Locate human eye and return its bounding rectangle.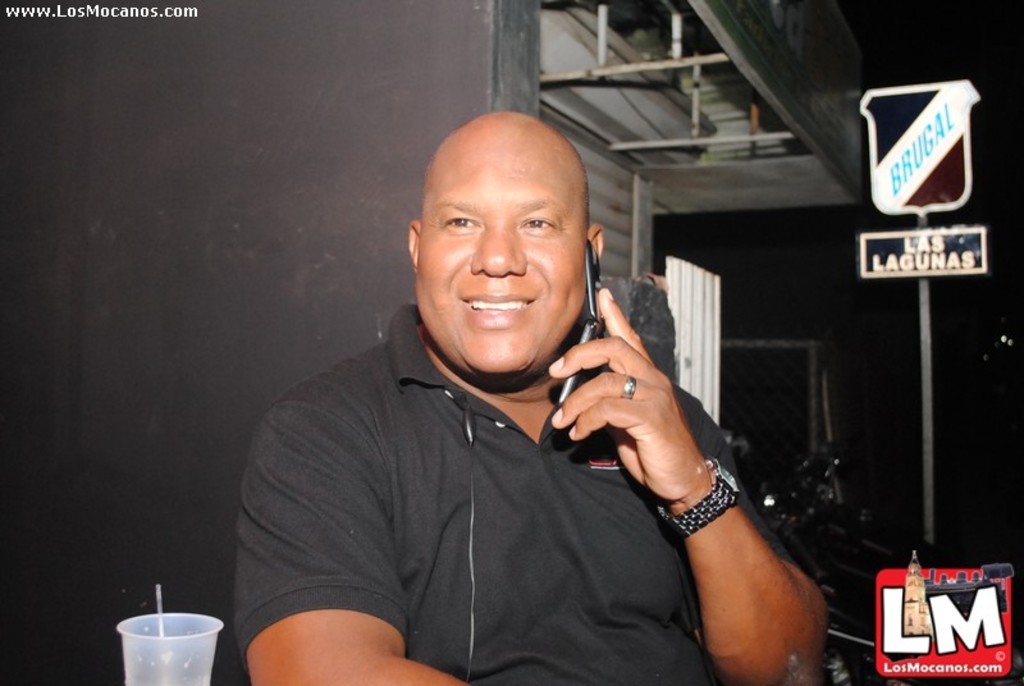
(left=443, top=214, right=476, bottom=229).
